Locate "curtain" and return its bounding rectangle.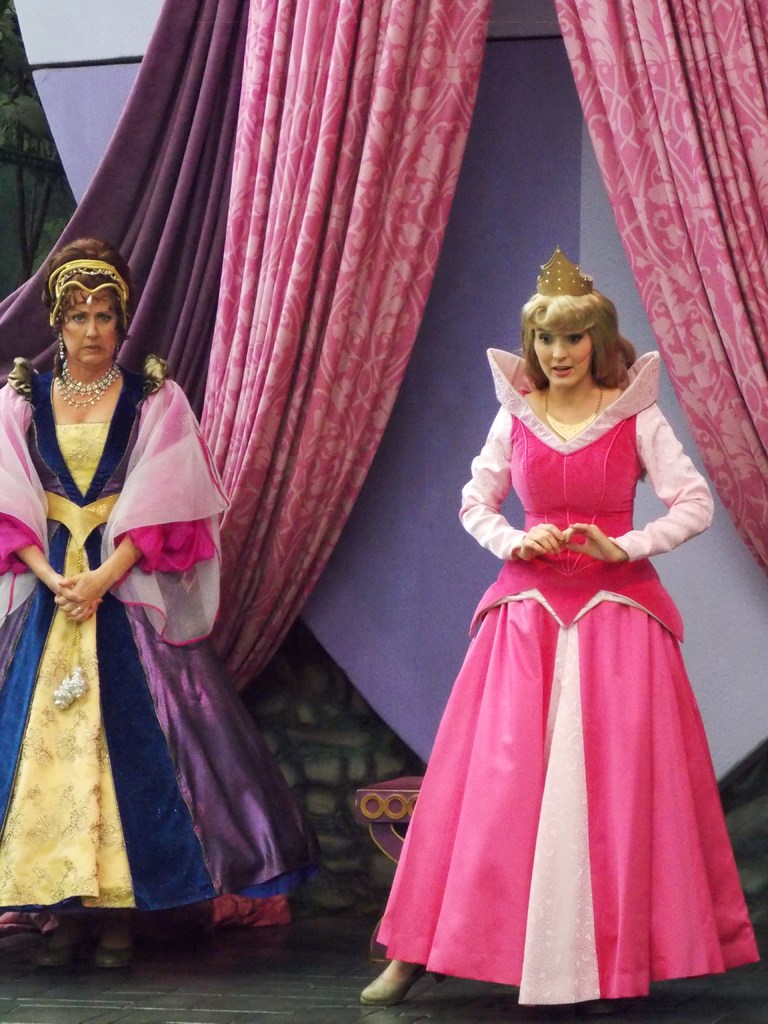
<box>184,0,496,691</box>.
